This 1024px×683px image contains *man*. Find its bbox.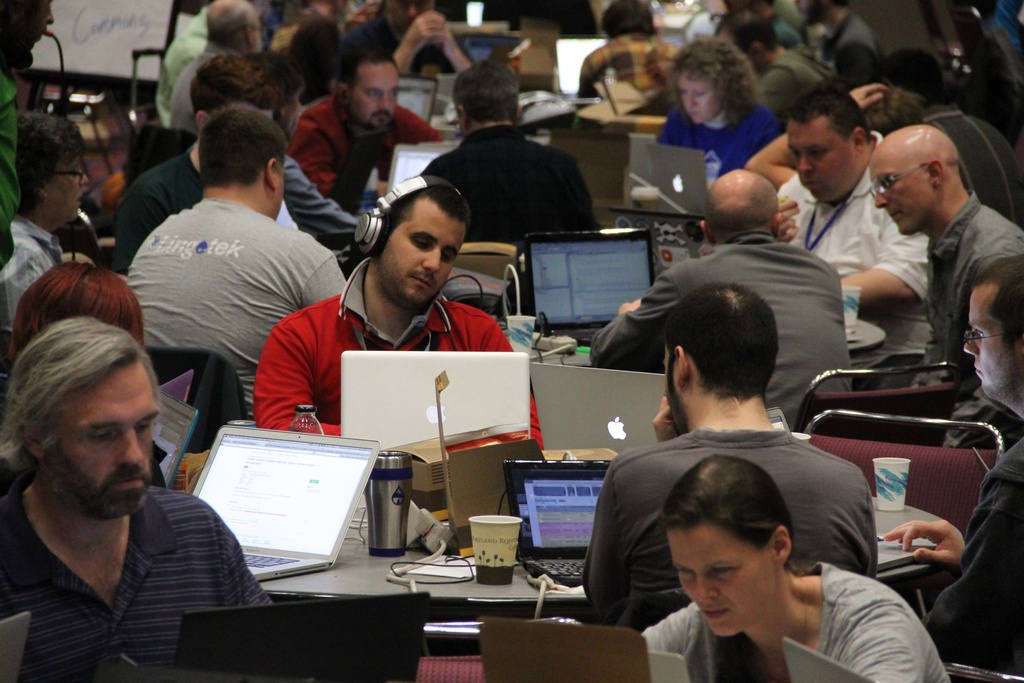
crop(0, 111, 89, 332).
